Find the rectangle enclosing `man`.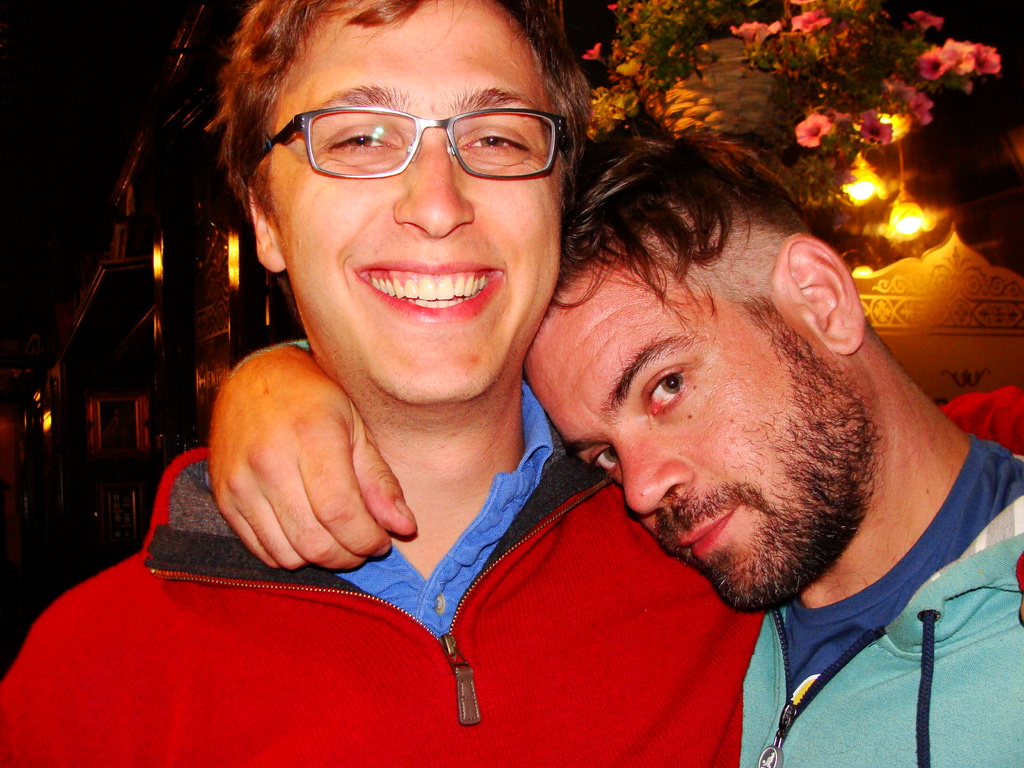
0,0,1023,767.
